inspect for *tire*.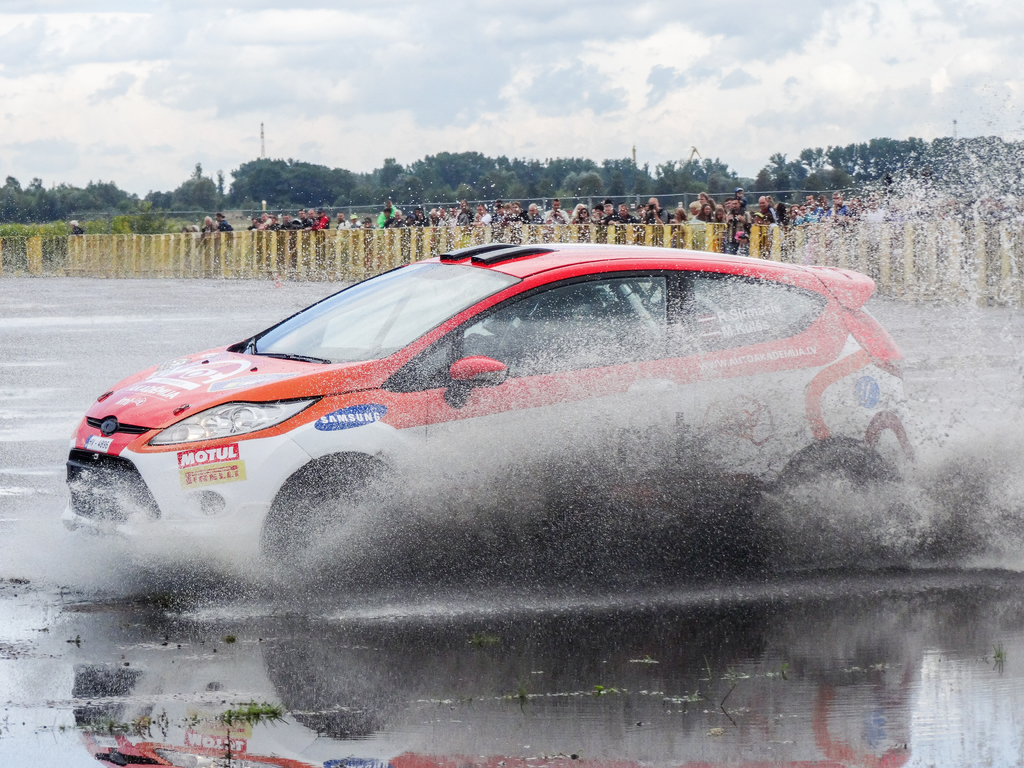
Inspection: {"left": 782, "top": 449, "right": 901, "bottom": 570}.
